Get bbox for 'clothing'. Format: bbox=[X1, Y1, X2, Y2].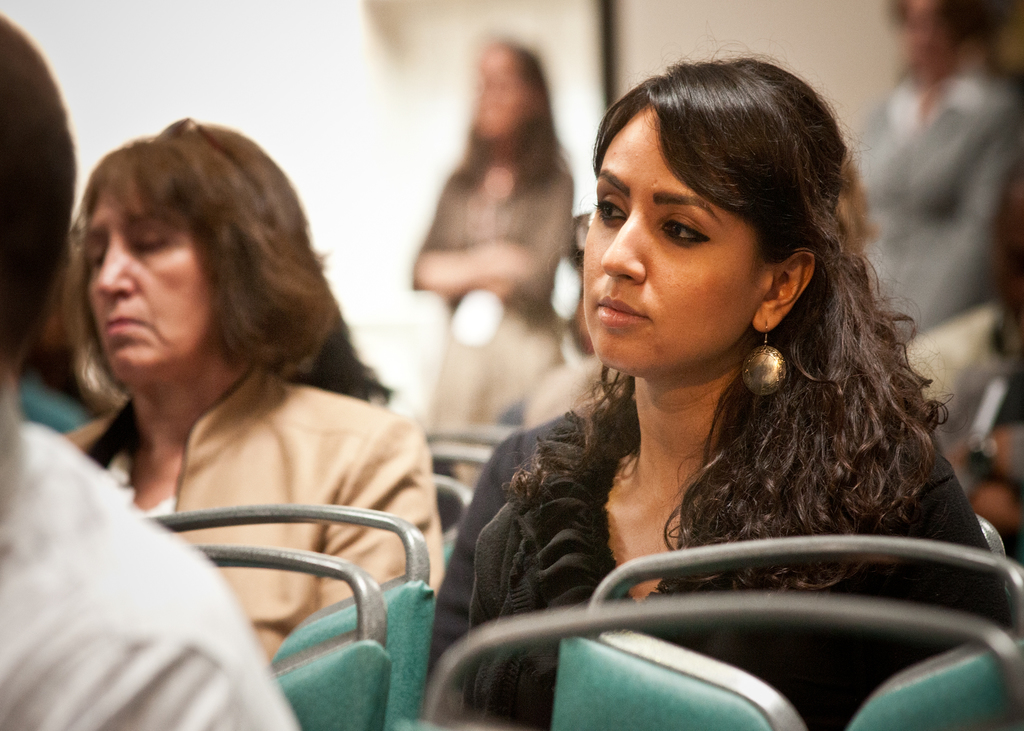
bbox=[427, 364, 1020, 730].
